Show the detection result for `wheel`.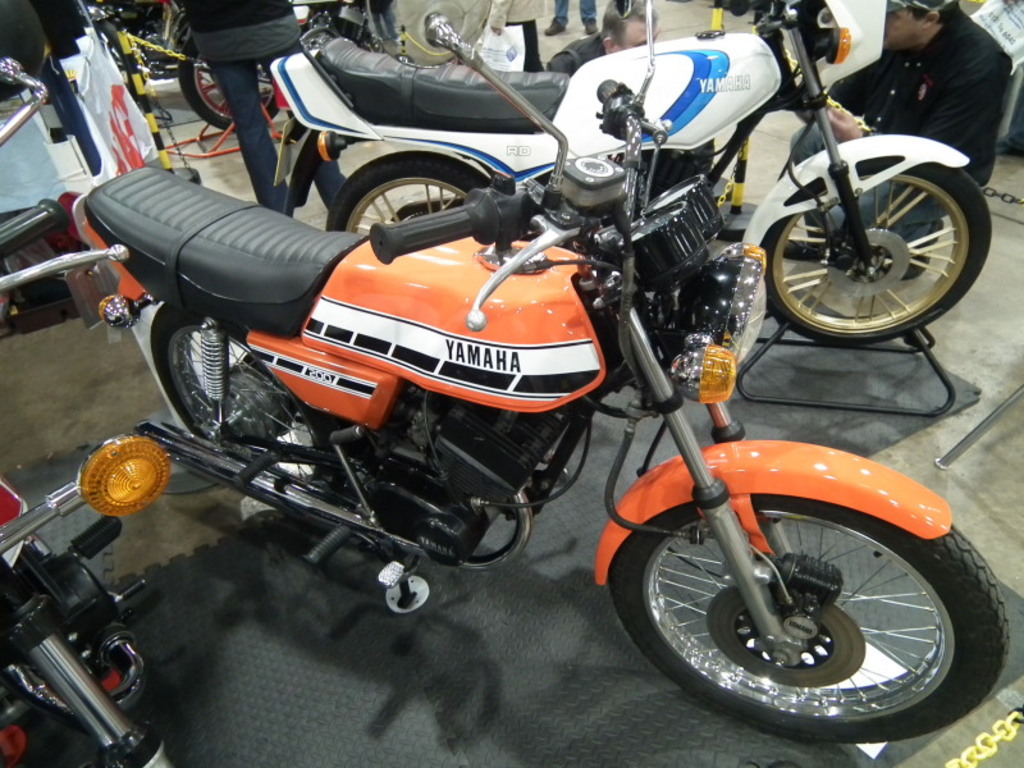
<region>150, 303, 339, 526</region>.
